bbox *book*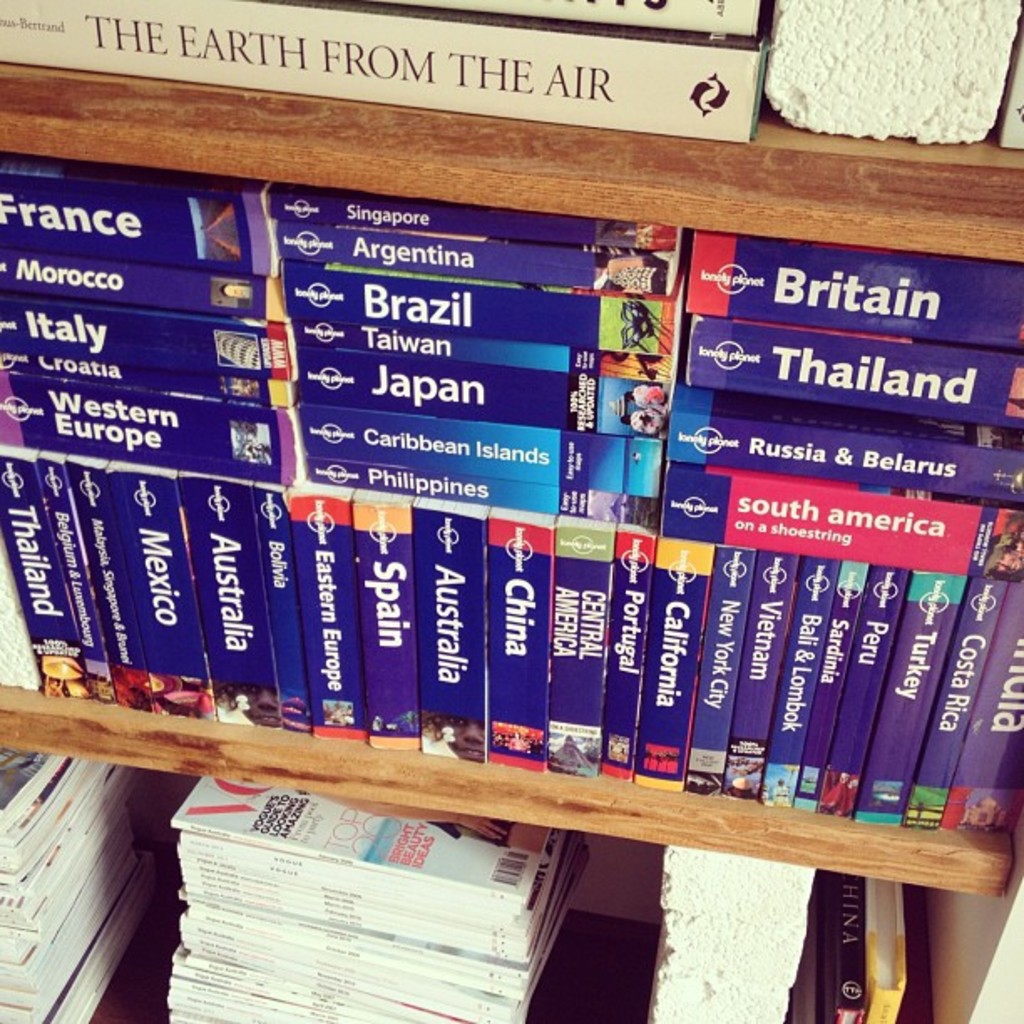
<bbox>691, 231, 1022, 346</bbox>
